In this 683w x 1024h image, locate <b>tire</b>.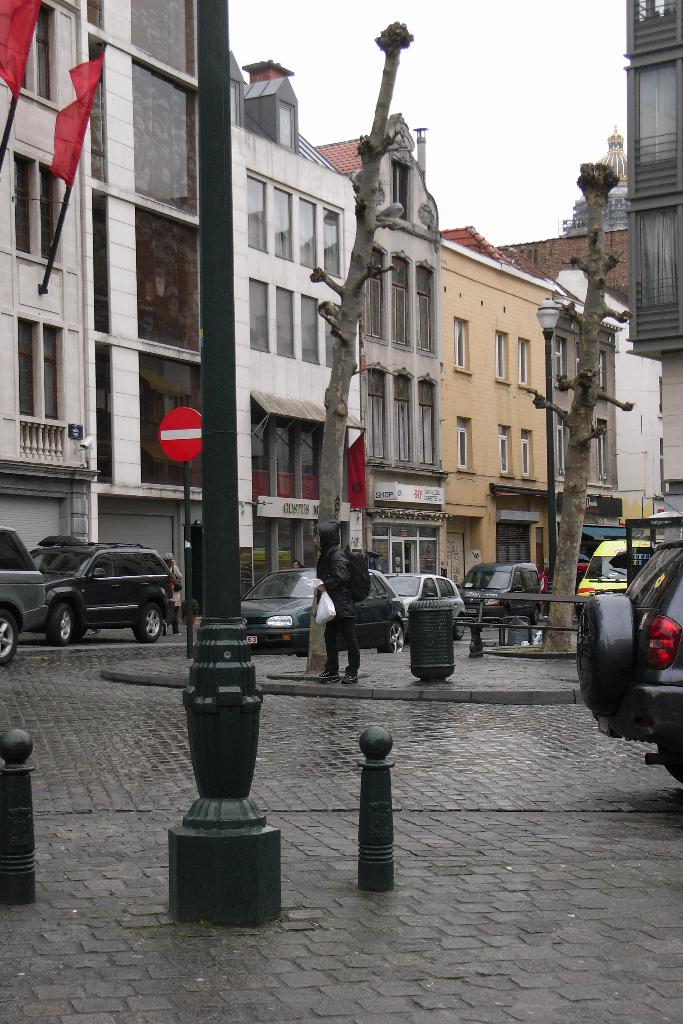
Bounding box: <region>452, 614, 464, 638</region>.
